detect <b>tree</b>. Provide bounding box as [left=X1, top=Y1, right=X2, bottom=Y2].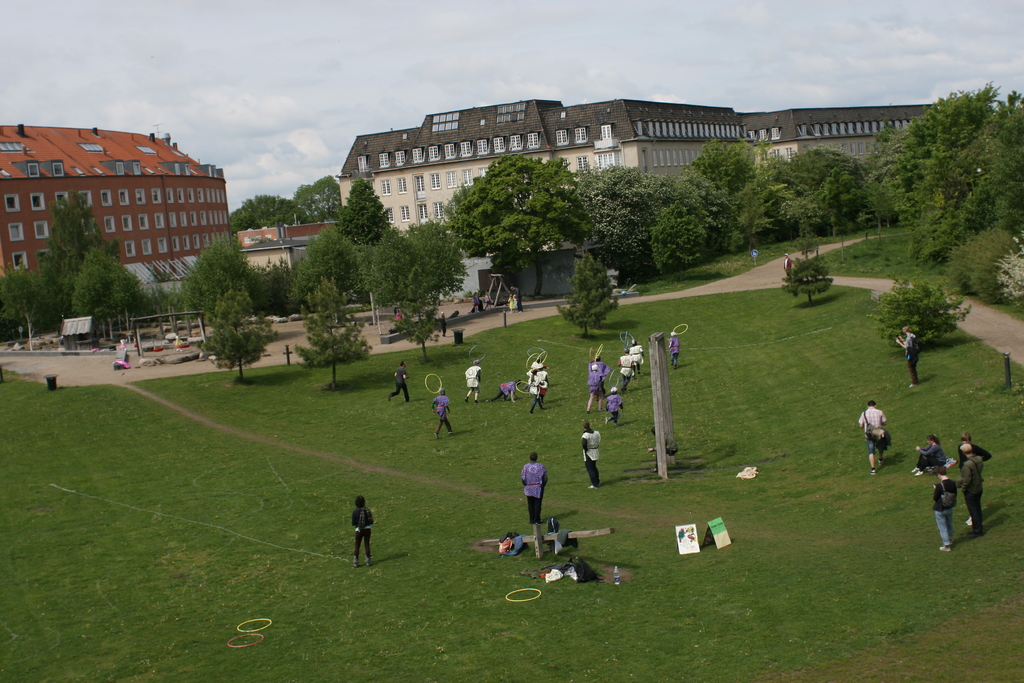
[left=881, top=74, right=1023, bottom=277].
